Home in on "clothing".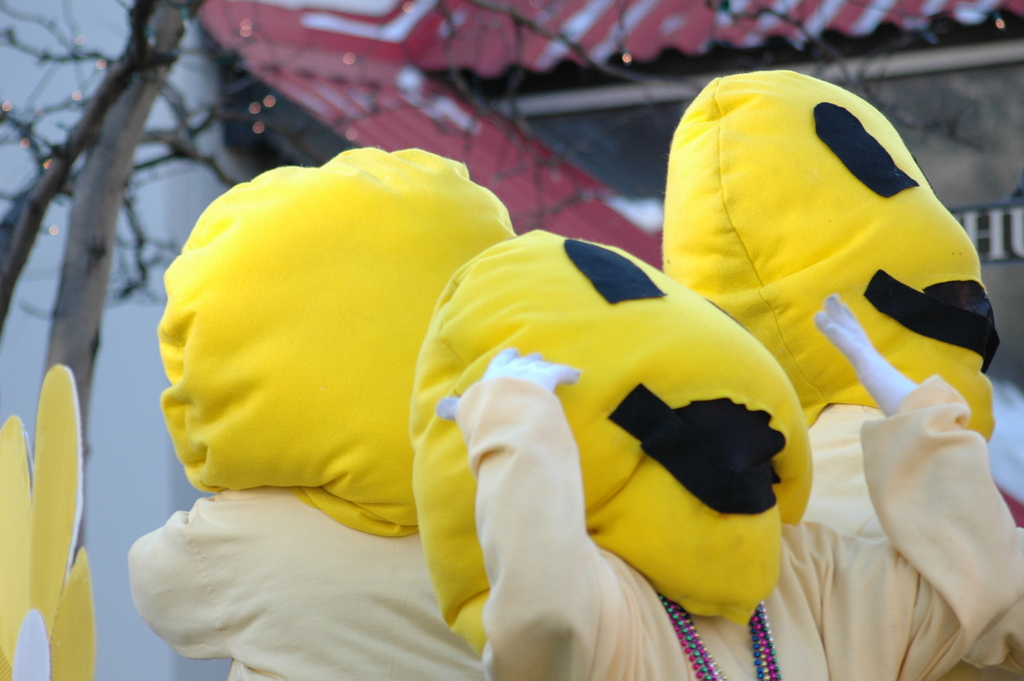
Homed in at 118/489/477/680.
